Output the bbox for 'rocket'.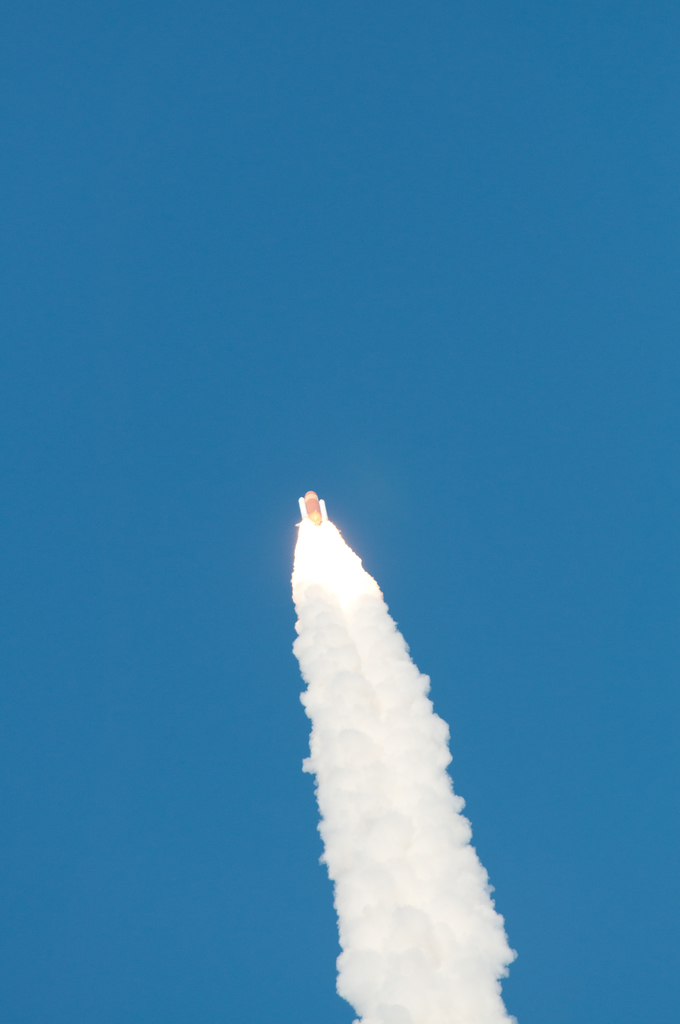
{"x1": 302, "y1": 490, "x2": 330, "y2": 519}.
